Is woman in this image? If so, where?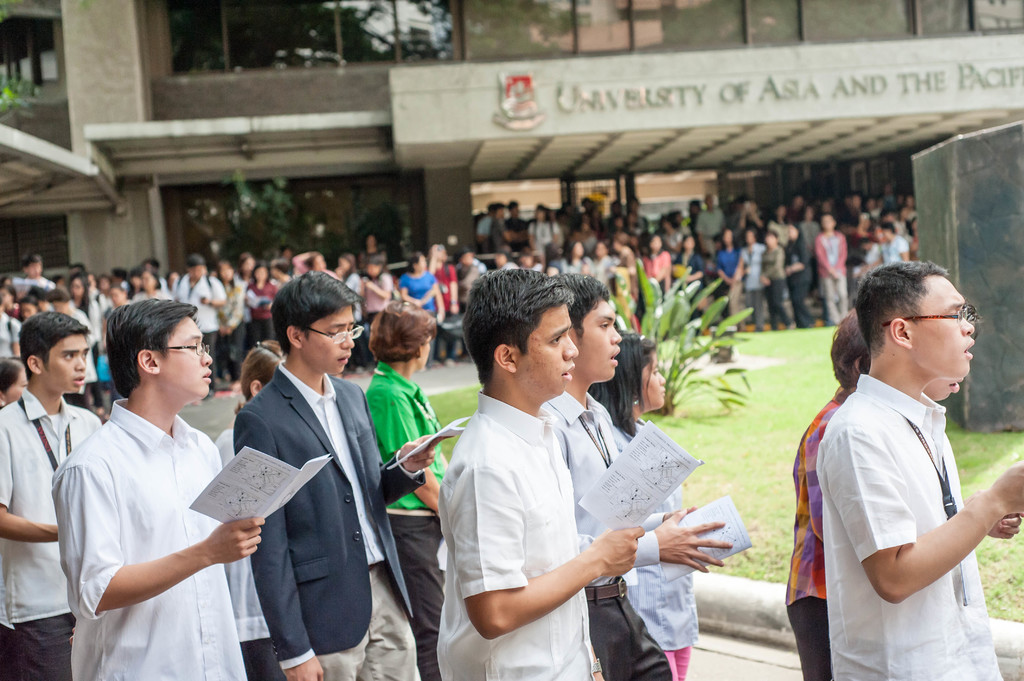
Yes, at {"x1": 732, "y1": 223, "x2": 774, "y2": 330}.
